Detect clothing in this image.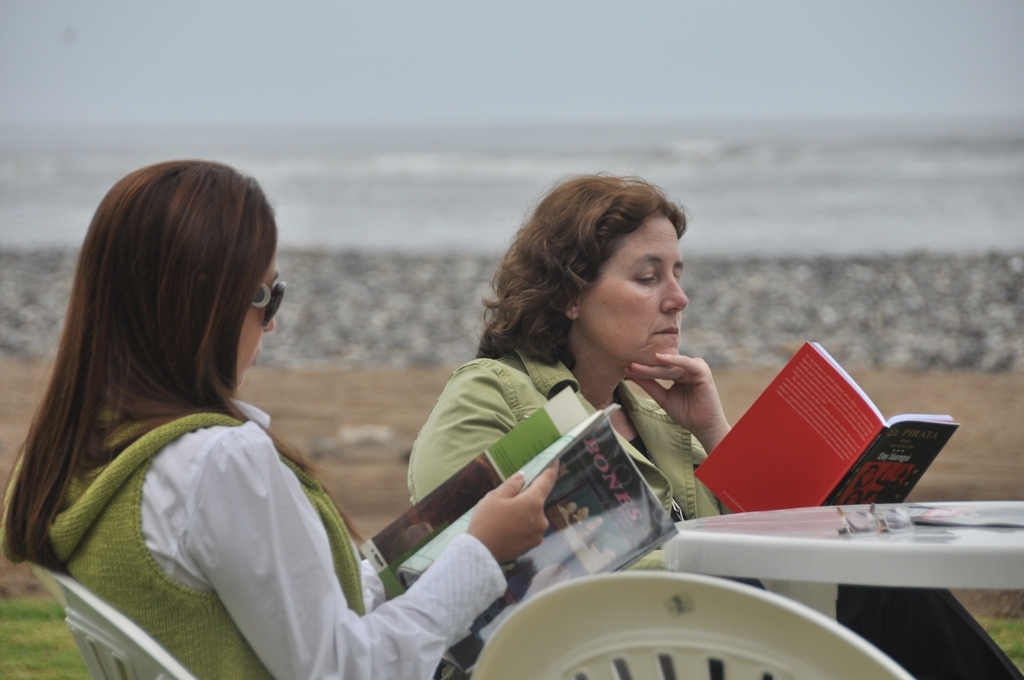
Detection: bbox=[404, 345, 978, 679].
